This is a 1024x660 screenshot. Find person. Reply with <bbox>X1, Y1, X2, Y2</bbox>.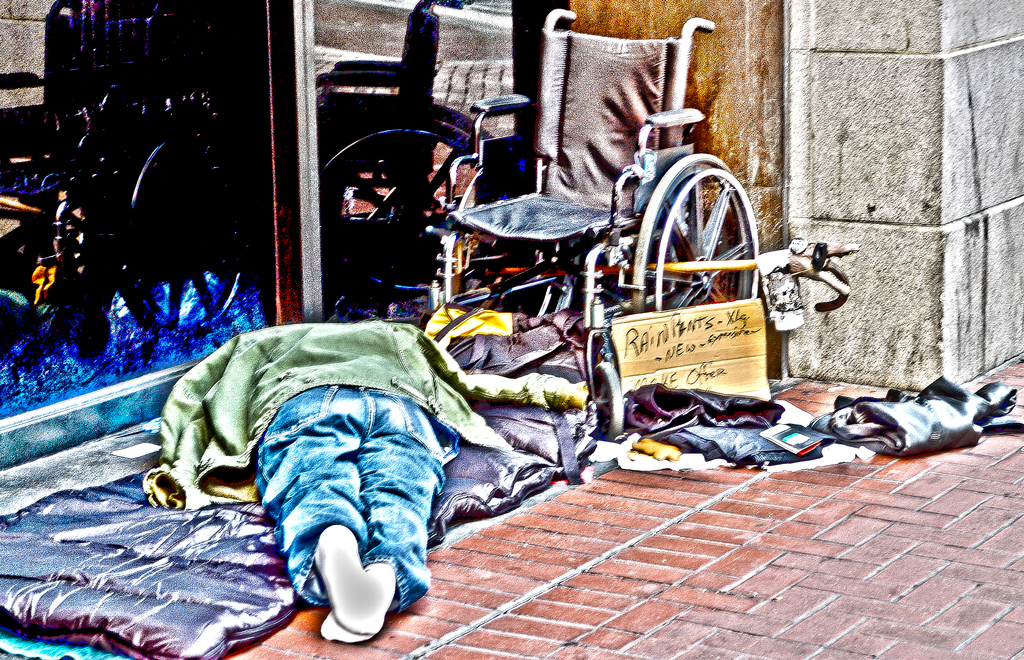
<bbox>128, 316, 582, 634</bbox>.
